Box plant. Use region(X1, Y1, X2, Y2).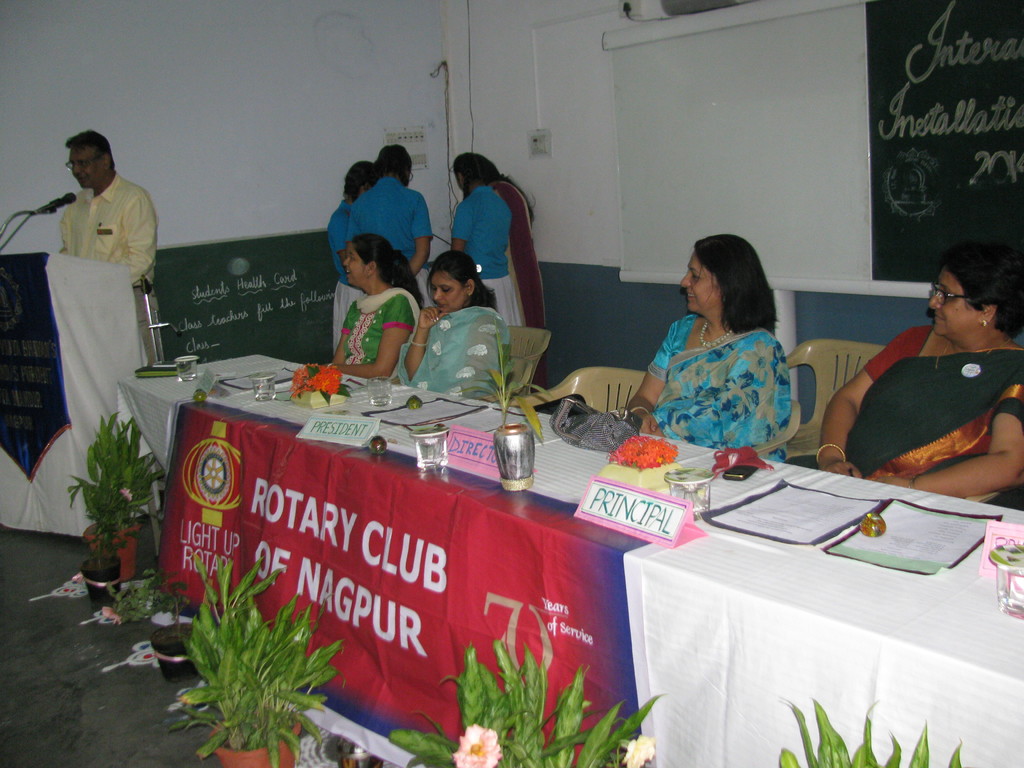
region(386, 642, 666, 767).
